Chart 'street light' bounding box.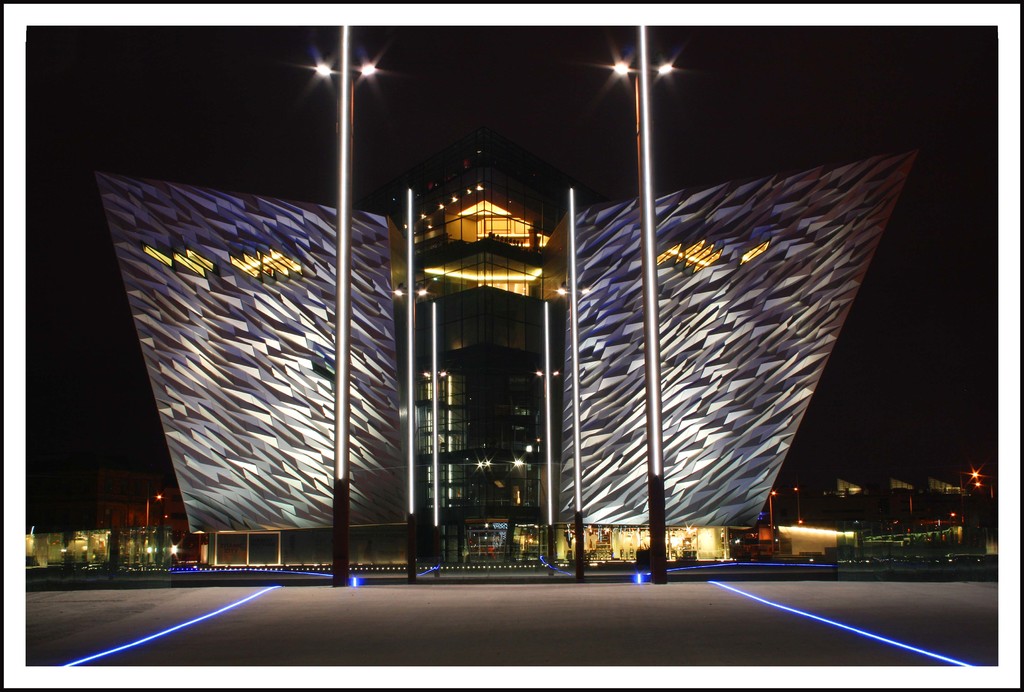
Charted: <region>789, 485, 801, 531</region>.
